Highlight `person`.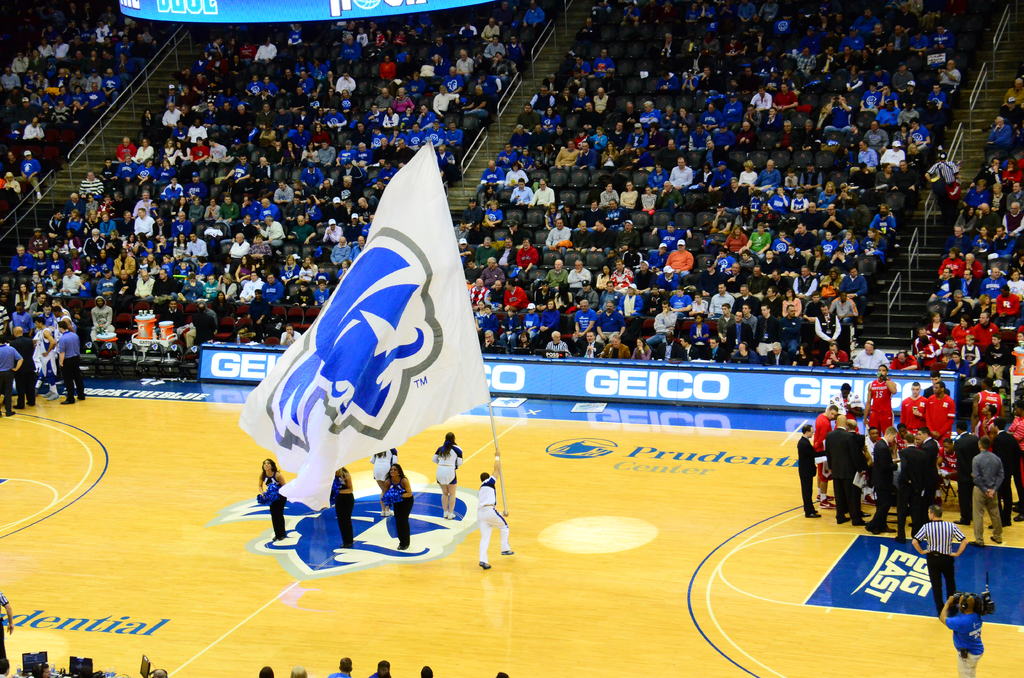
Highlighted region: <bbox>371, 440, 400, 488</bbox>.
